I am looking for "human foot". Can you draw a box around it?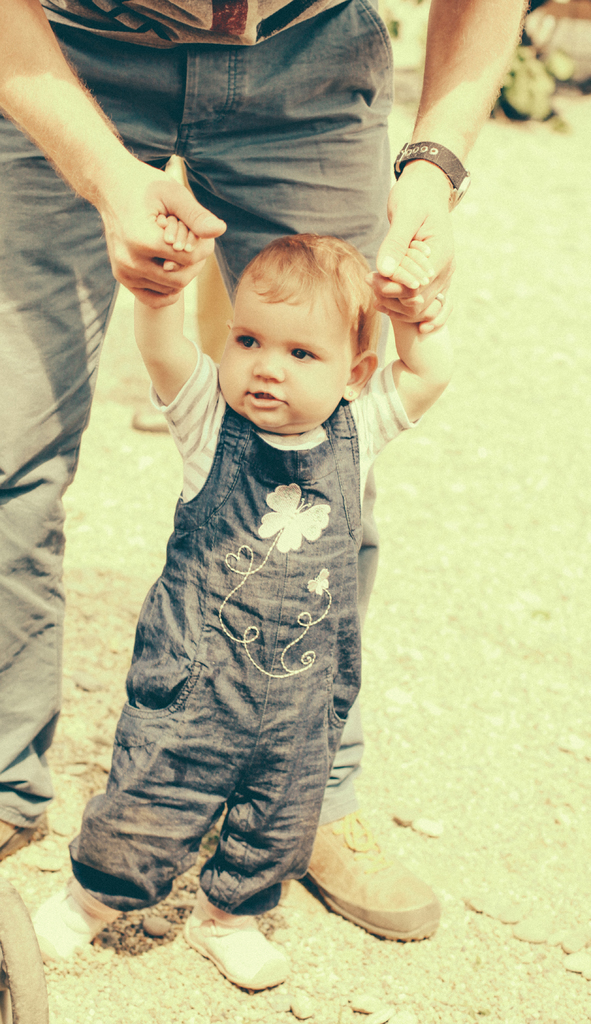
Sure, the bounding box is <bbox>180, 889, 294, 989</bbox>.
